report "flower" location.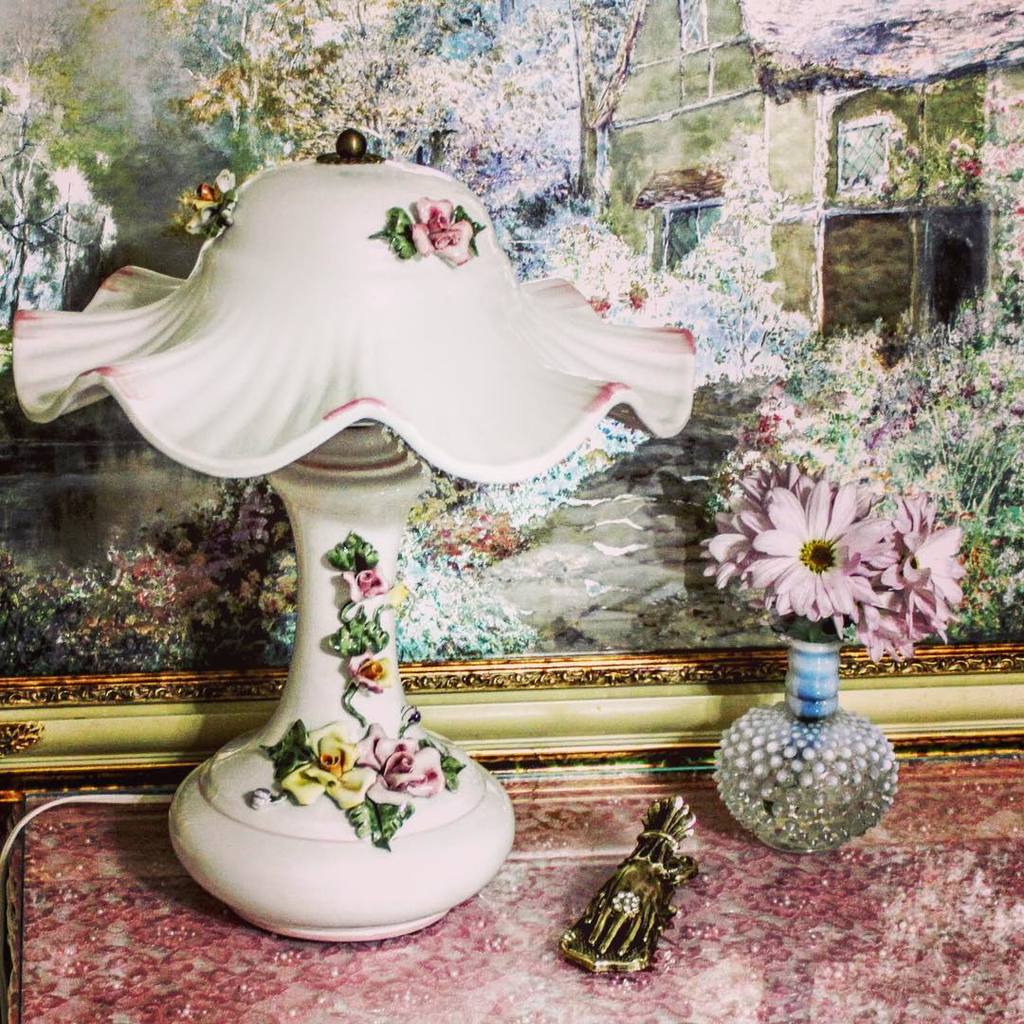
Report: (339,567,380,595).
